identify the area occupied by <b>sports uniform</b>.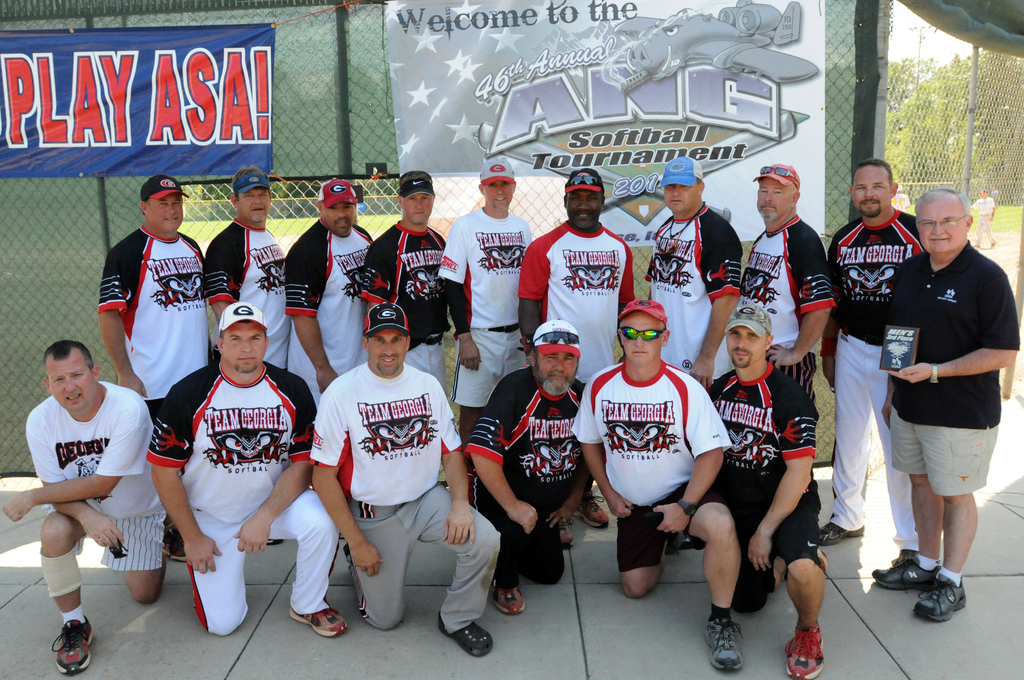
Area: 692,366,819,567.
